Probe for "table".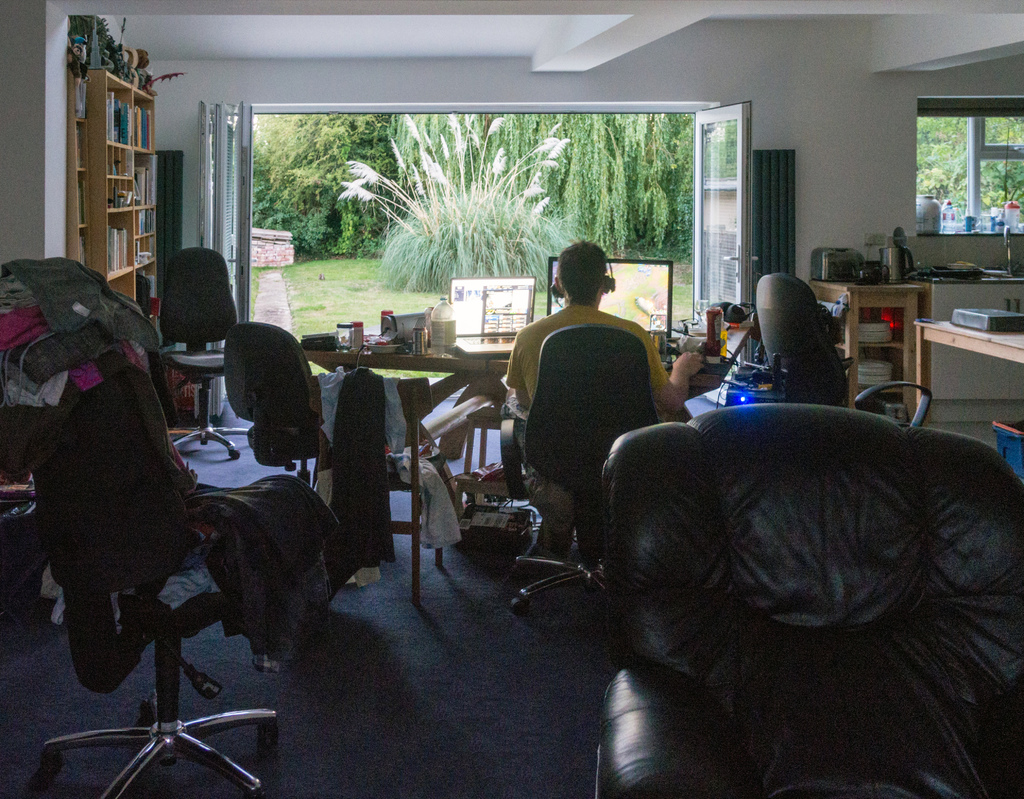
Probe result: box=[493, 364, 733, 419].
